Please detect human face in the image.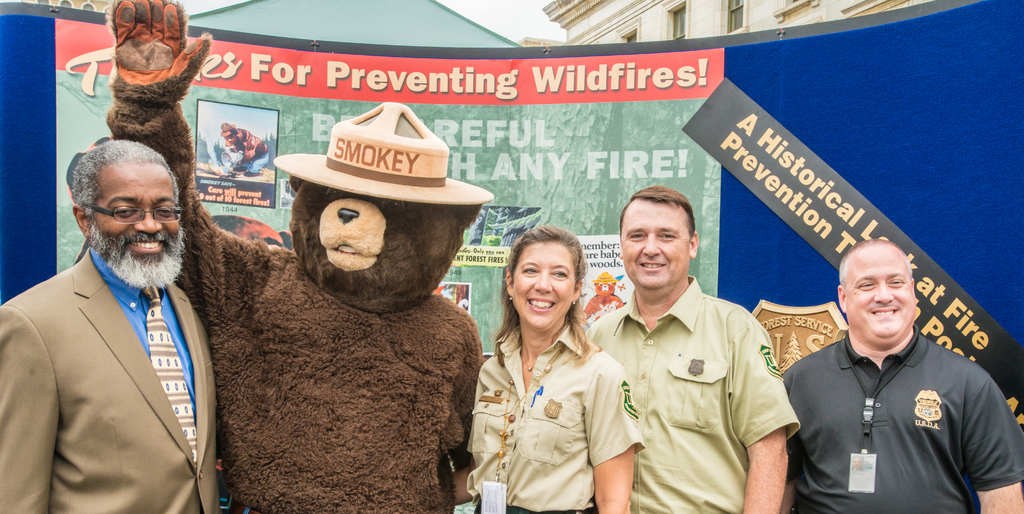
{"left": 512, "top": 237, "right": 570, "bottom": 326}.
